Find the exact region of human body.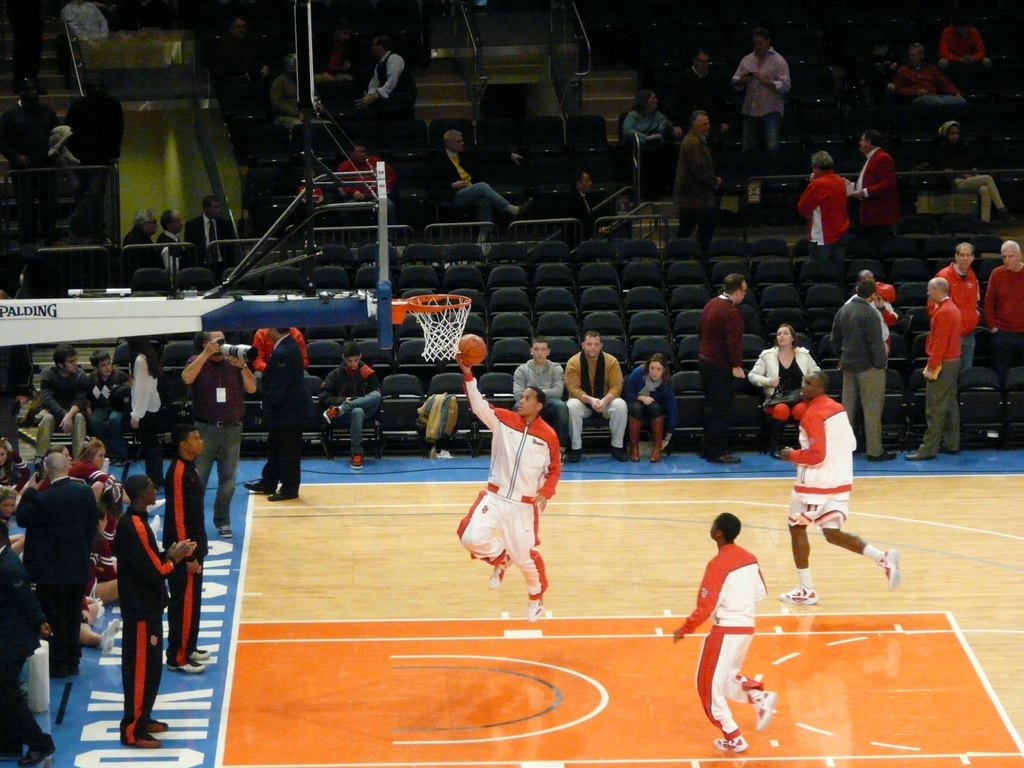
Exact region: [left=252, top=326, right=313, bottom=397].
